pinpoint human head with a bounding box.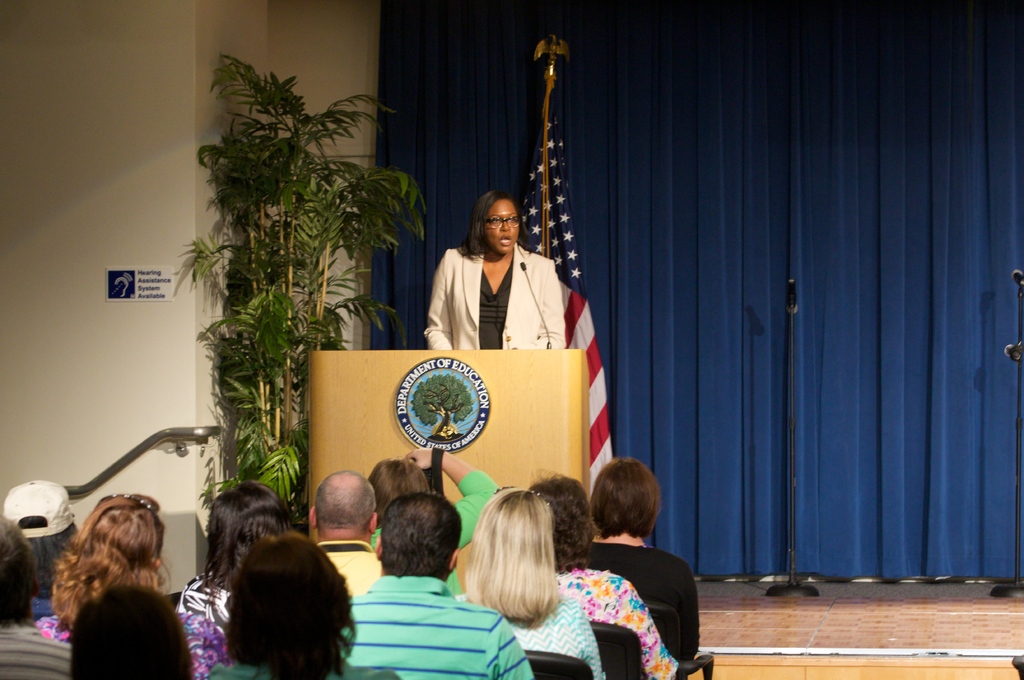
[67,585,193,679].
